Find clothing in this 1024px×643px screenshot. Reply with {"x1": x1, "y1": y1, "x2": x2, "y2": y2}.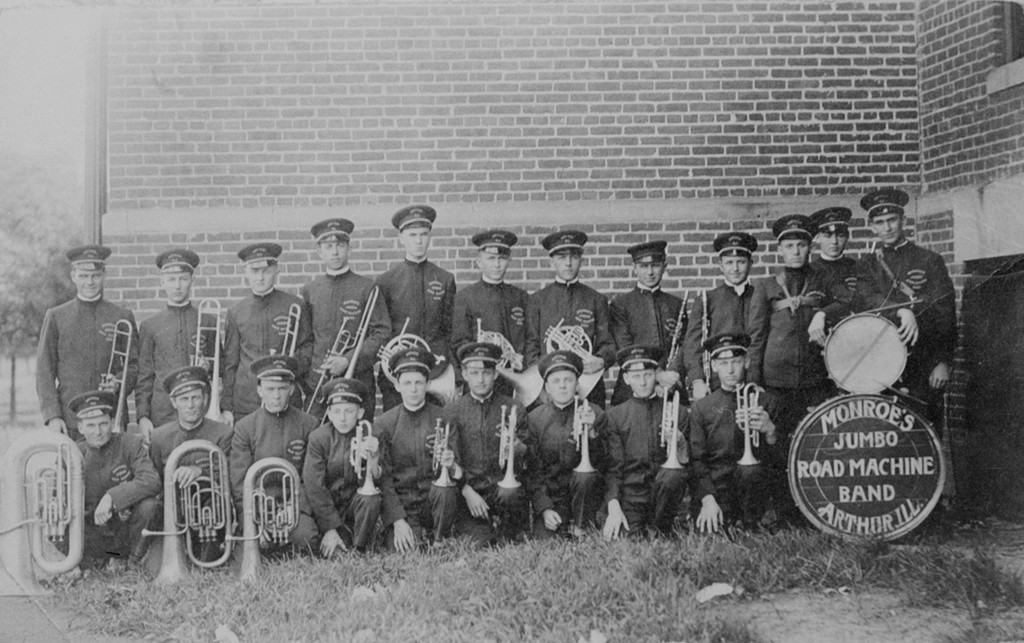
{"x1": 854, "y1": 238, "x2": 961, "y2": 446}.
